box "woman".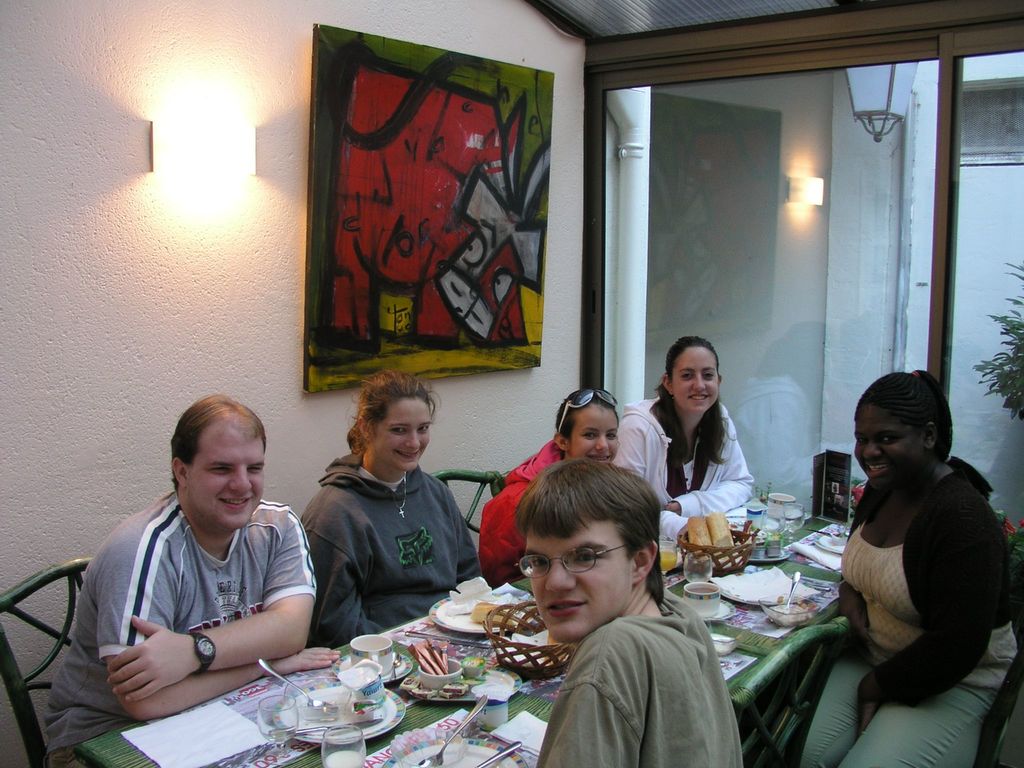
pyautogui.locateOnScreen(296, 366, 481, 641).
